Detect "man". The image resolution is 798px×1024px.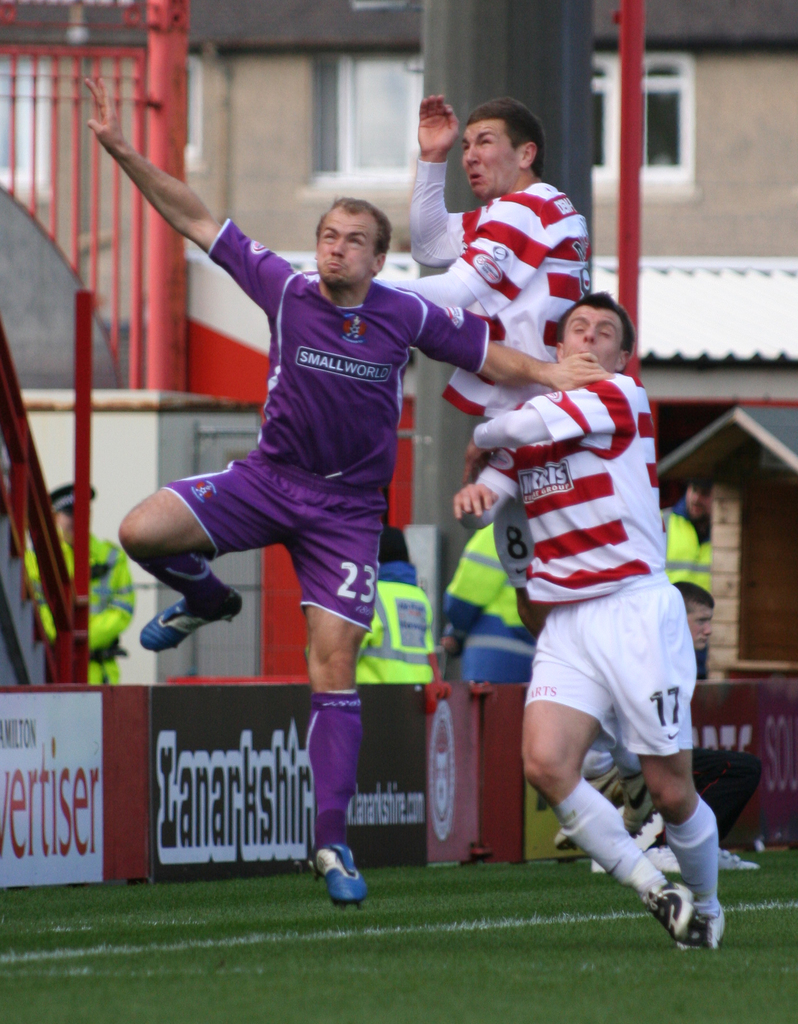
rect(414, 92, 589, 637).
